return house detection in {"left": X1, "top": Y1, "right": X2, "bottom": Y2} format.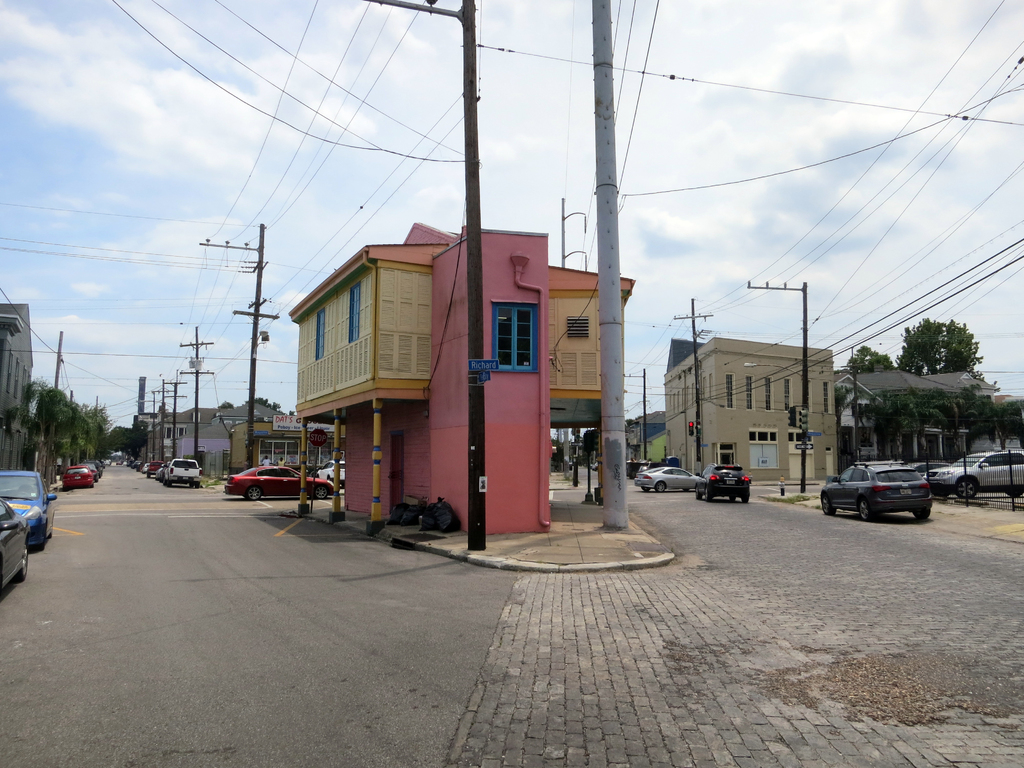
{"left": 658, "top": 335, "right": 835, "bottom": 488}.
